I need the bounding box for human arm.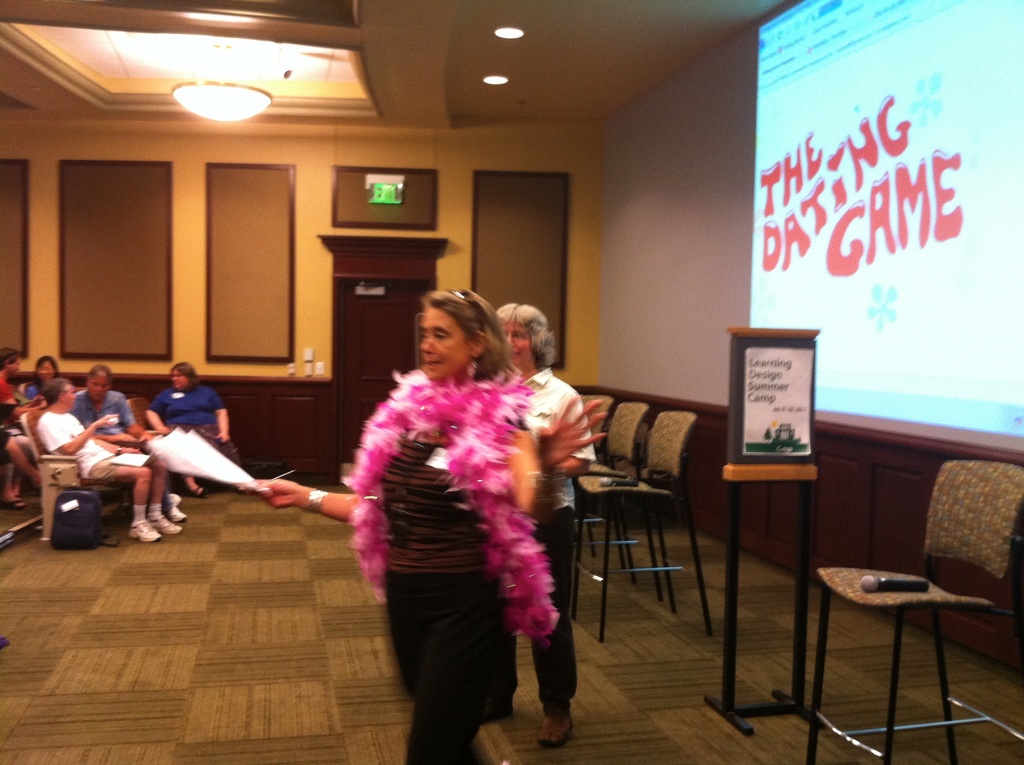
Here it is: (x1=29, y1=409, x2=118, y2=459).
